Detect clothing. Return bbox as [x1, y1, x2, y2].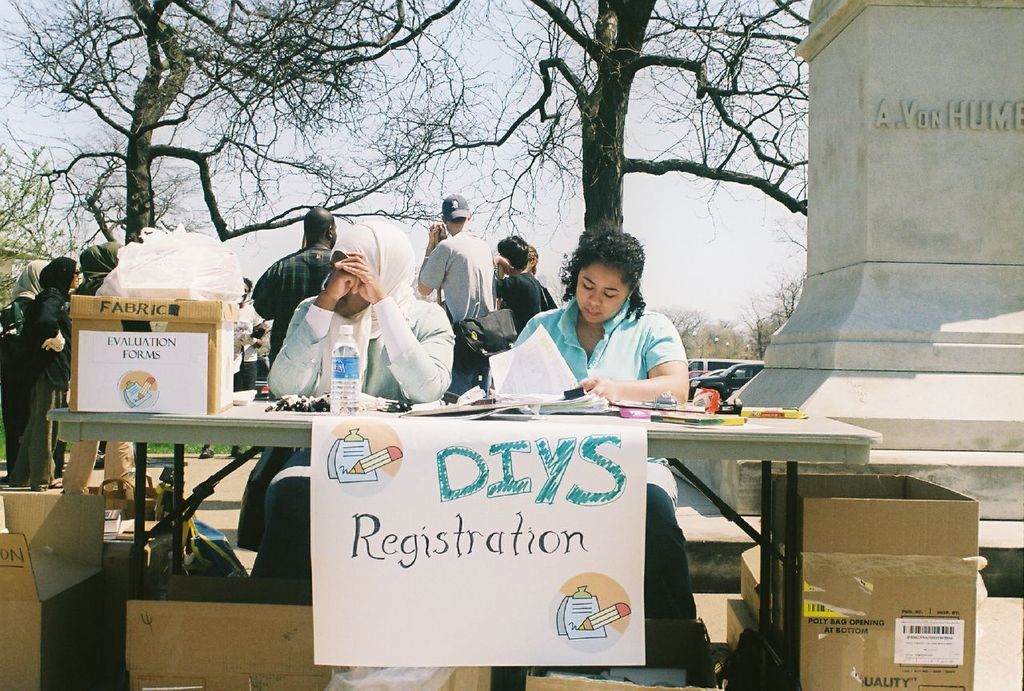
[22, 288, 70, 482].
